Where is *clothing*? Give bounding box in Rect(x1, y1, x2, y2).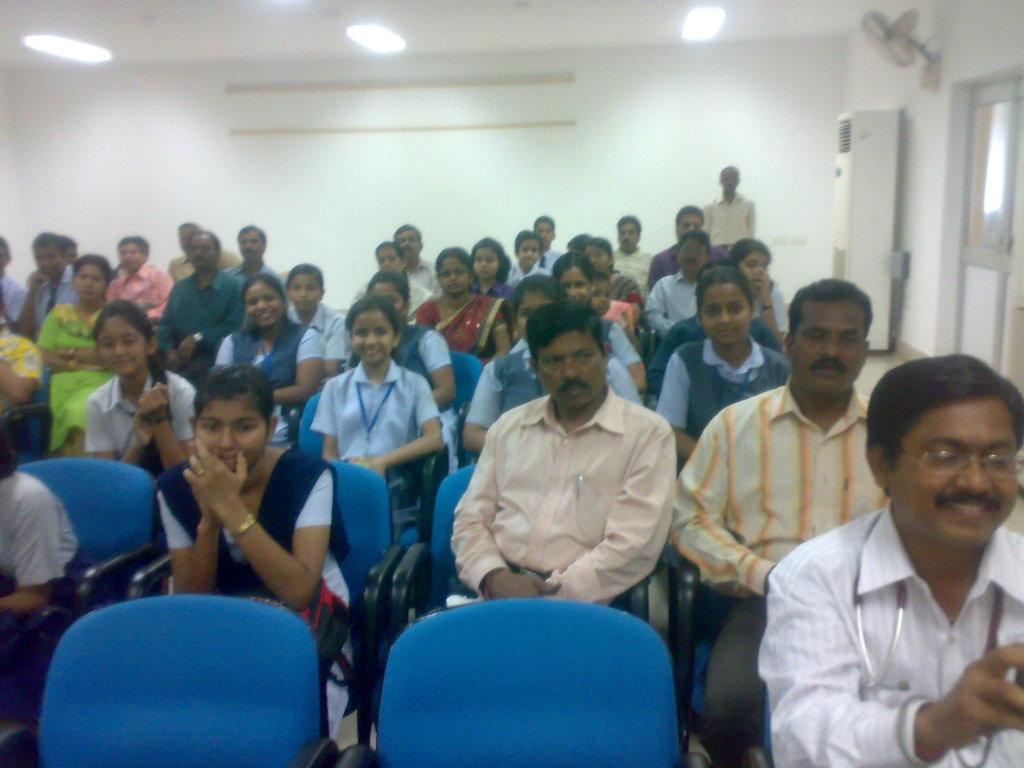
Rect(156, 263, 248, 366).
